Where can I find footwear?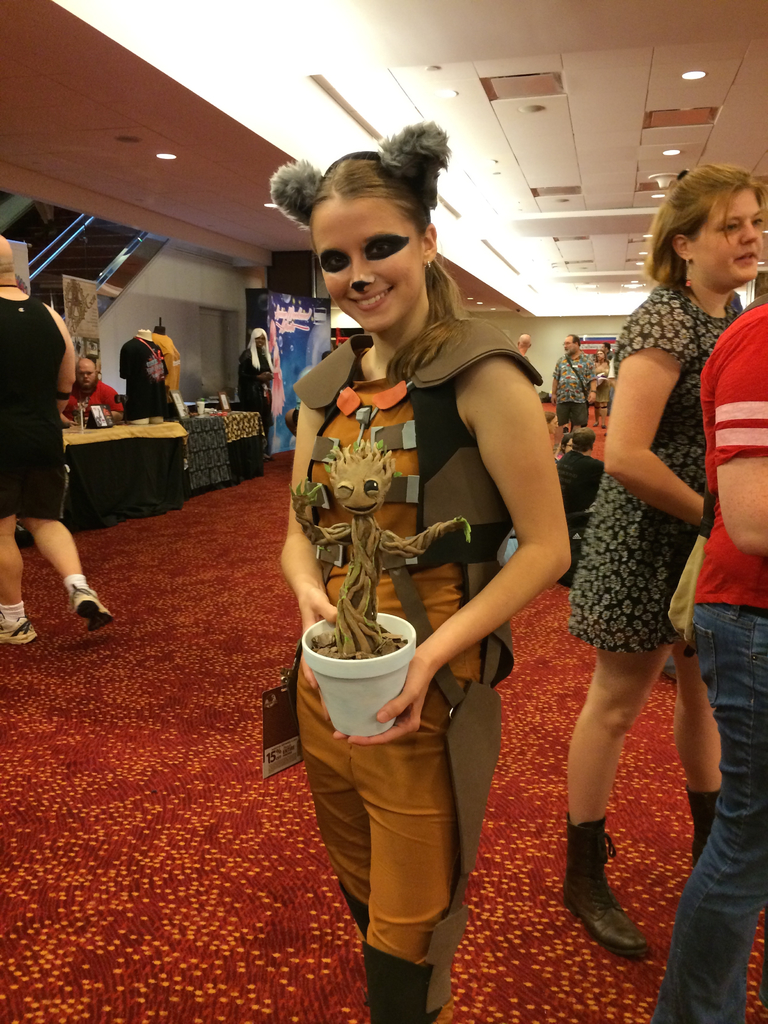
You can find it at 362, 941, 442, 1023.
